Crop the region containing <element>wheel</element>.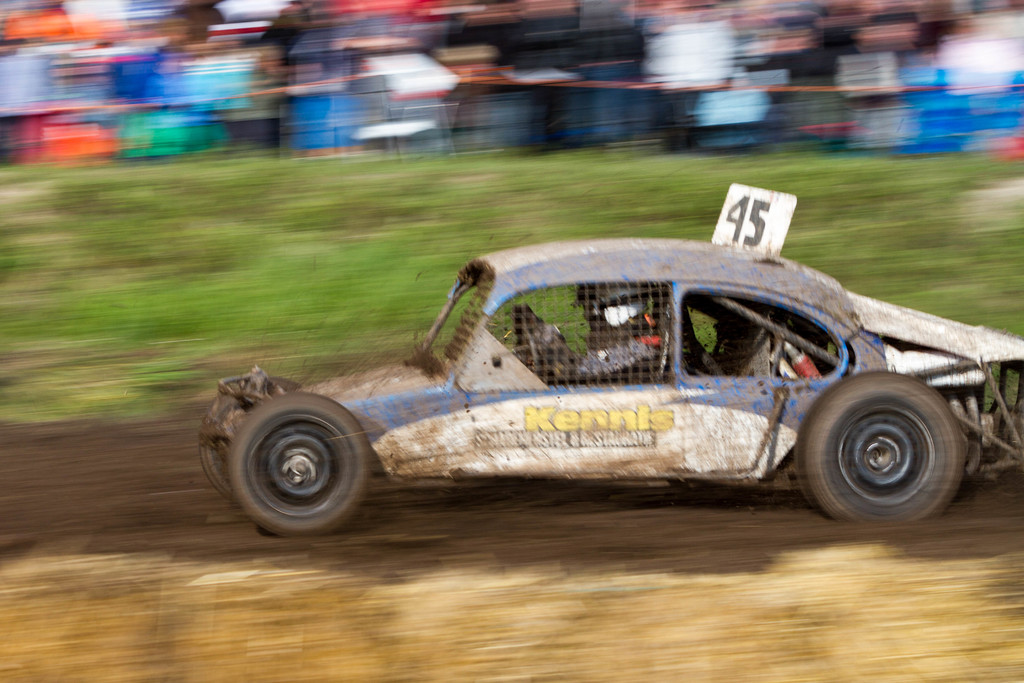
Crop region: box=[194, 379, 292, 496].
